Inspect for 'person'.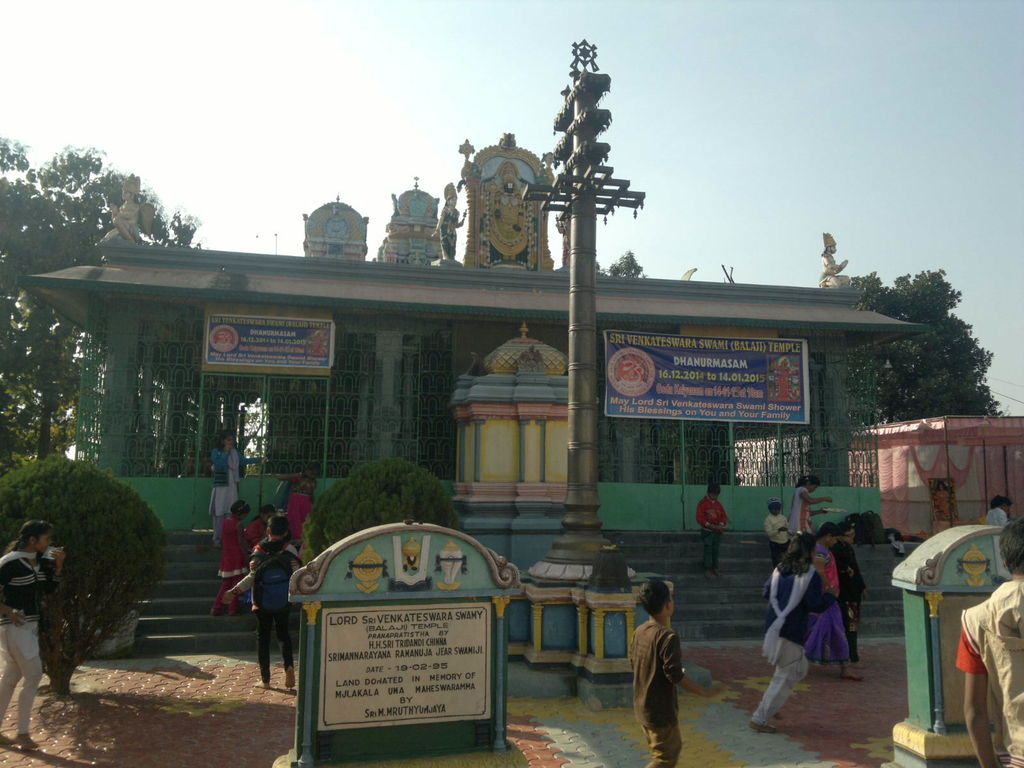
Inspection: BBox(790, 475, 833, 540).
